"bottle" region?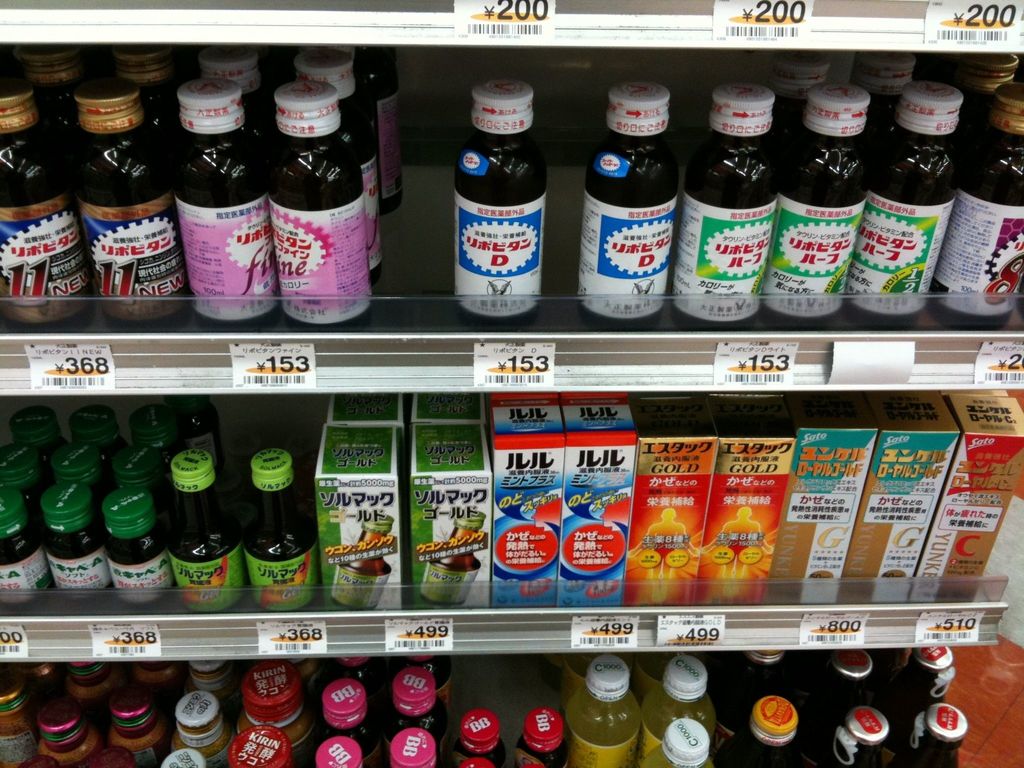
<box>644,716,712,767</box>
